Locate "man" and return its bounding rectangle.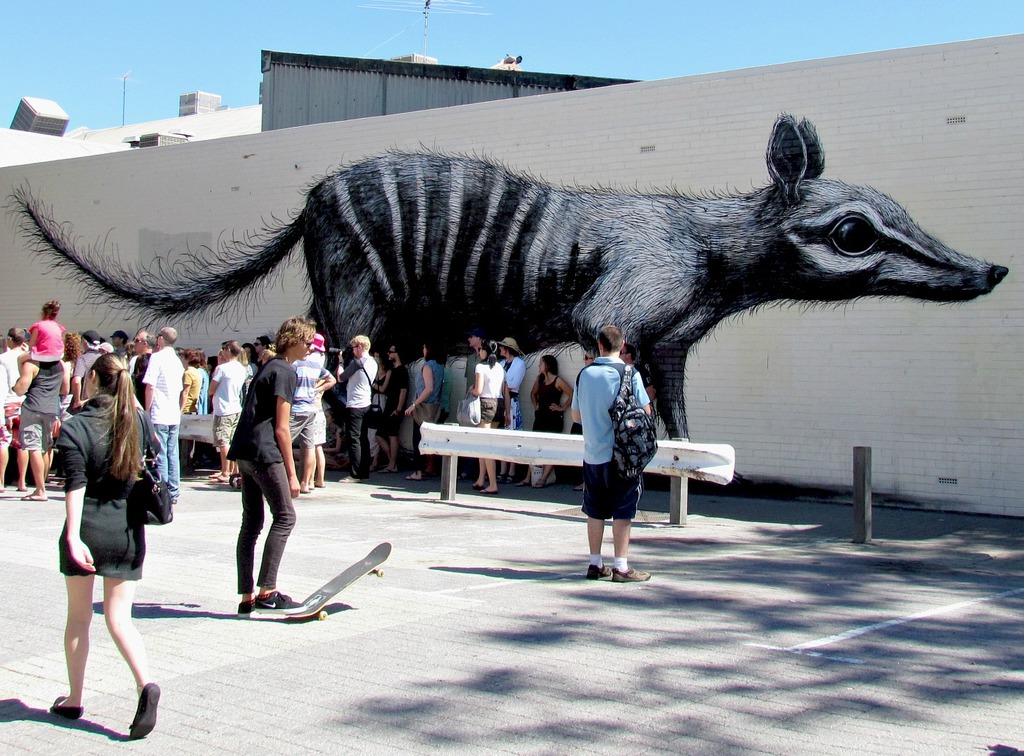
crop(618, 342, 651, 410).
